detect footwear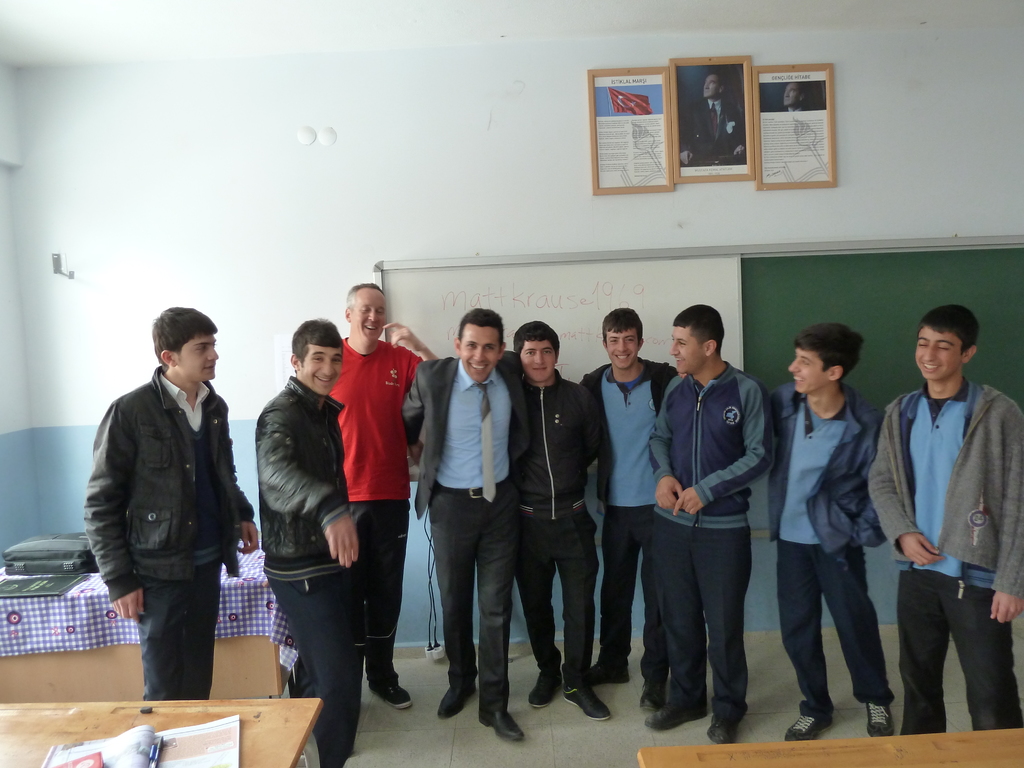
[589,664,629,687]
